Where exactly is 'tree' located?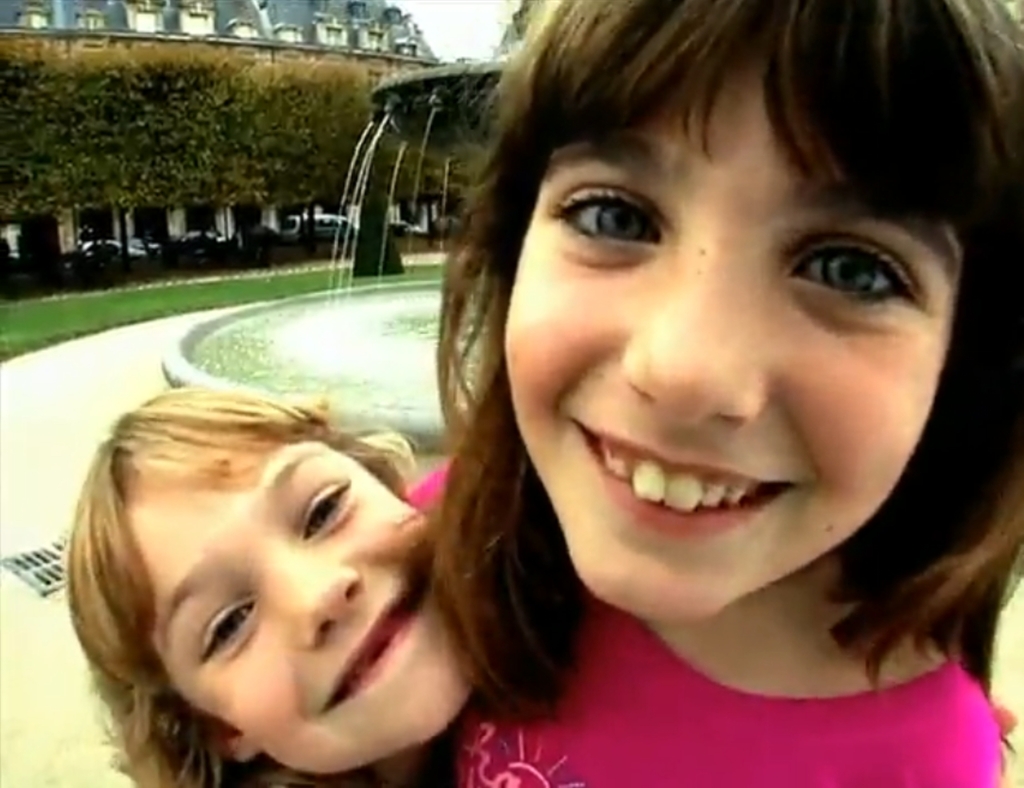
Its bounding box is bbox=[2, 8, 416, 257].
